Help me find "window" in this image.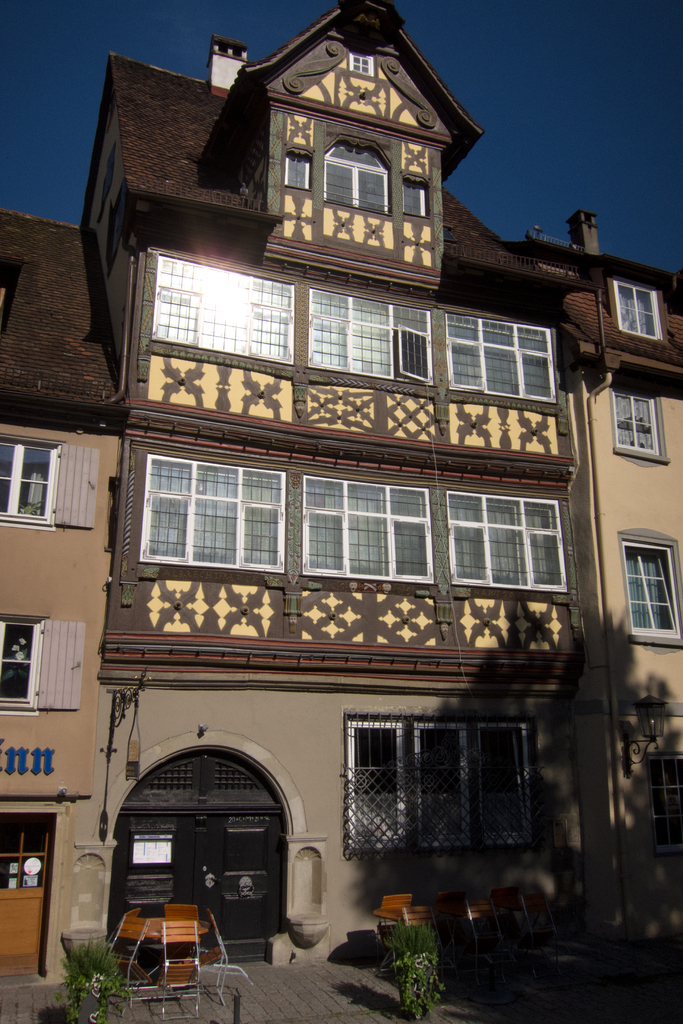
Found it: (447, 300, 557, 409).
